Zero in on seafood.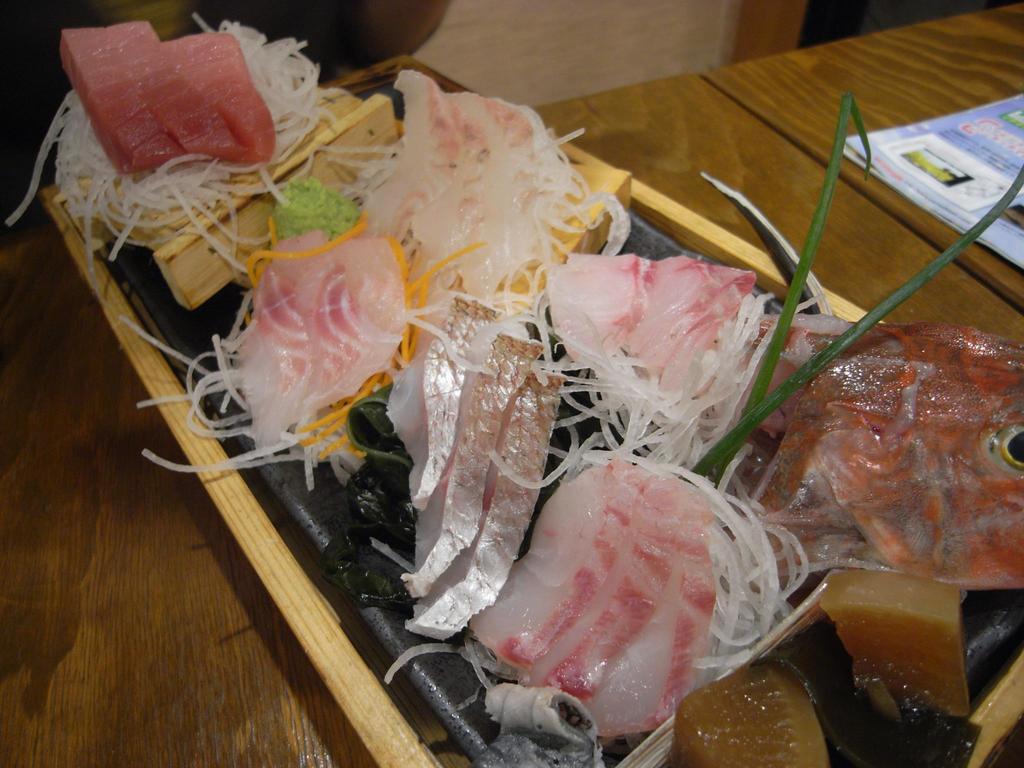
Zeroed in: [383, 270, 504, 509].
